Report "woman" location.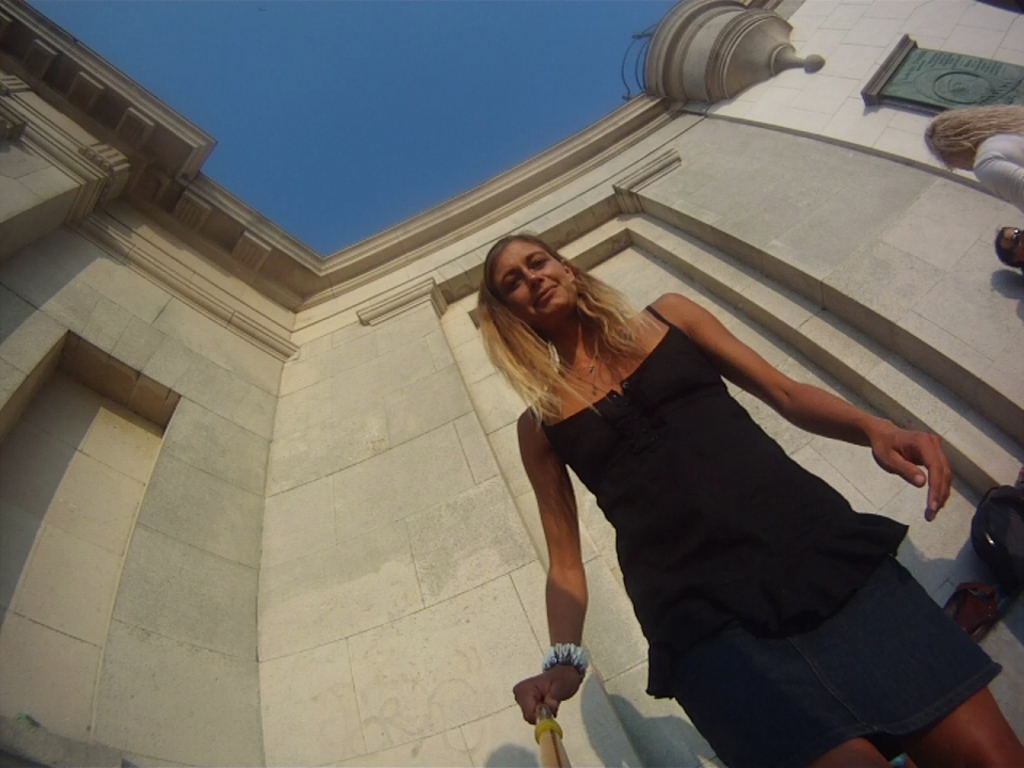
Report: rect(410, 138, 934, 767).
